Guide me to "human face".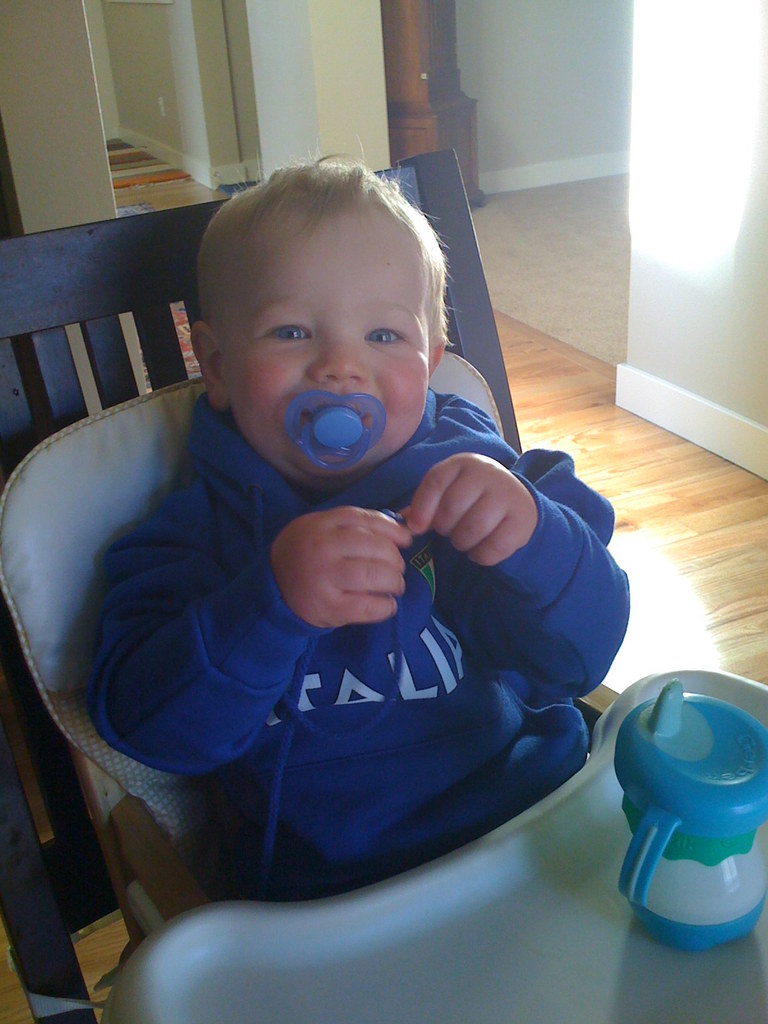
Guidance: [x1=200, y1=195, x2=452, y2=467].
